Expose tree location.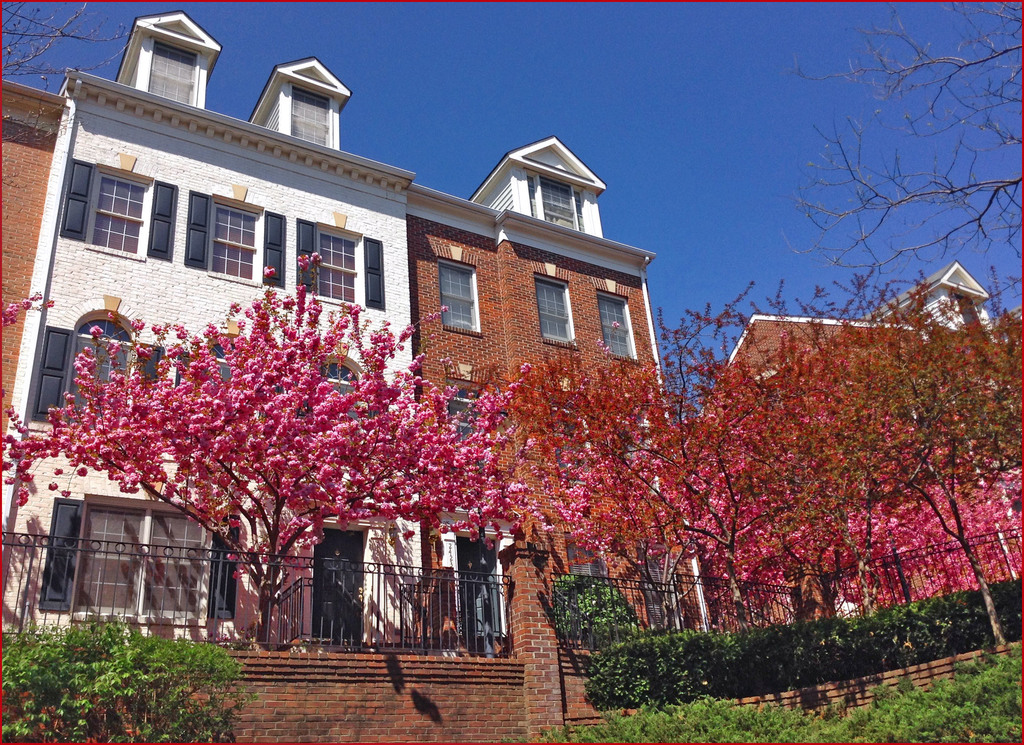
Exposed at bbox=[769, 265, 1023, 664].
